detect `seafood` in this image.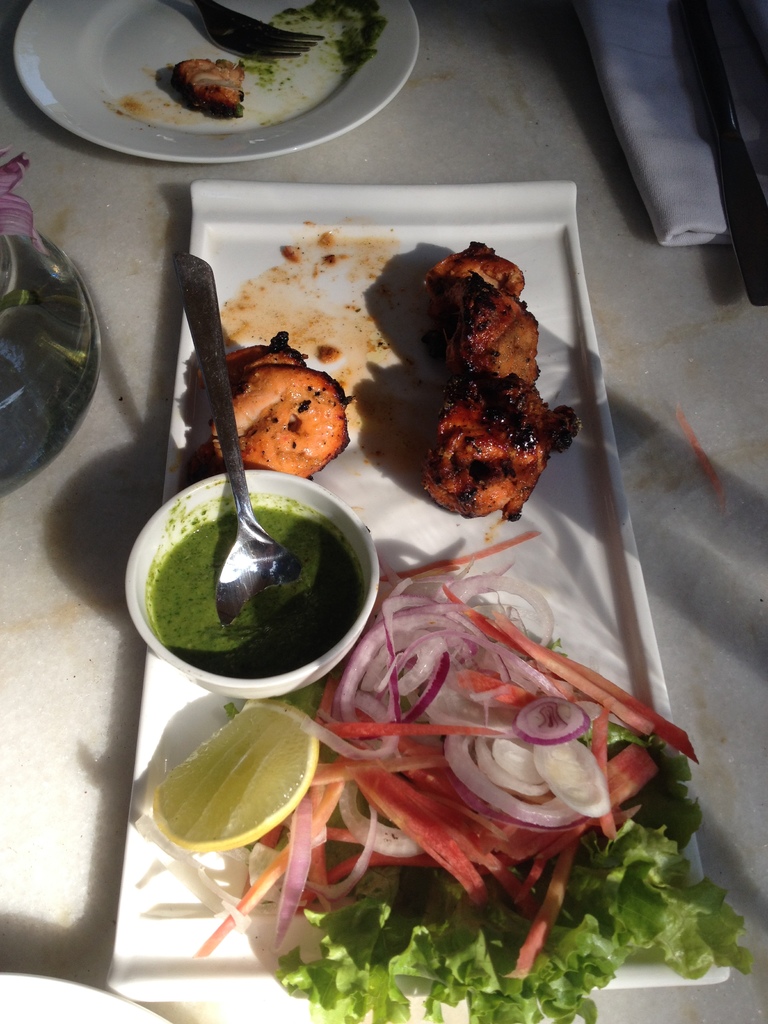
Detection: (left=210, top=323, right=355, bottom=481).
